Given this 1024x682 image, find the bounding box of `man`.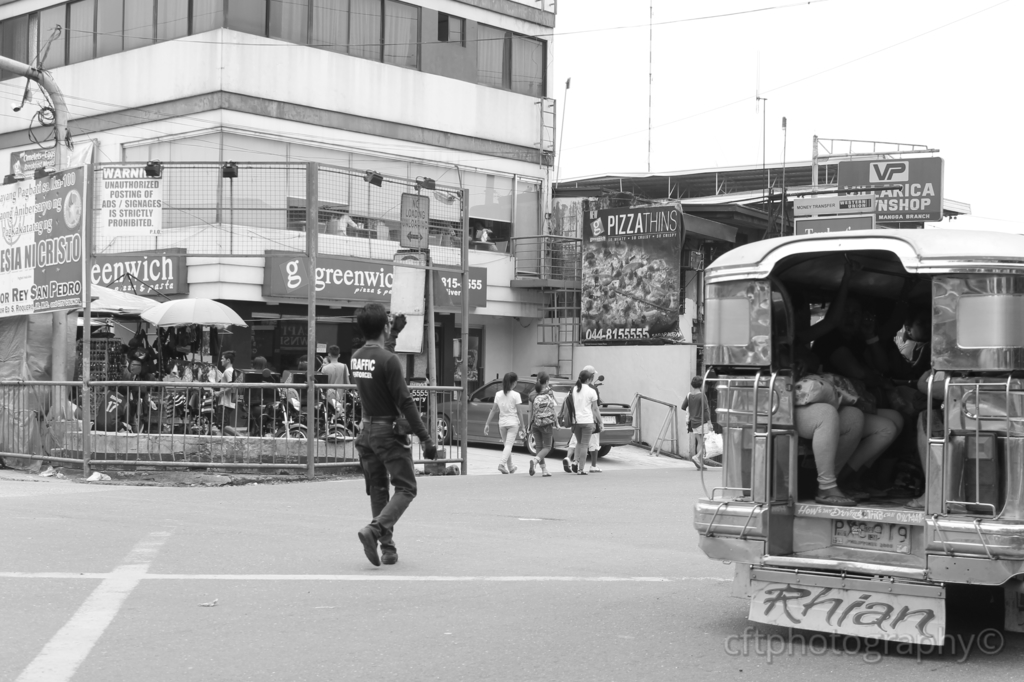
{"x1": 559, "y1": 364, "x2": 603, "y2": 469}.
